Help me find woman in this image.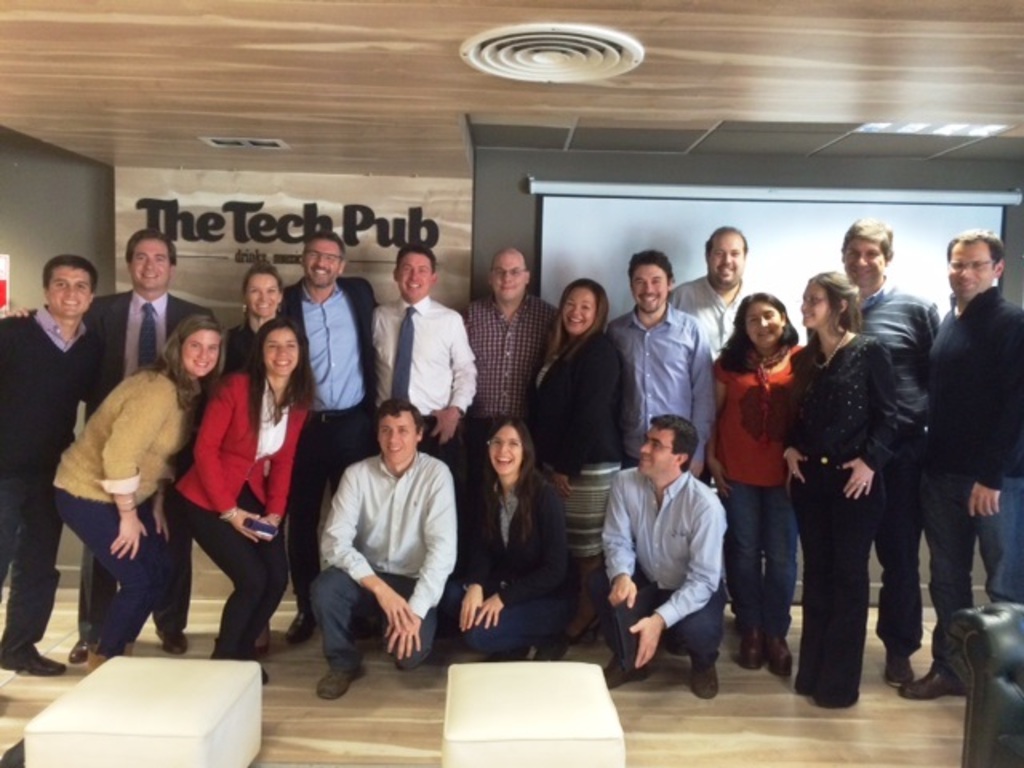
Found it: (699,288,808,683).
